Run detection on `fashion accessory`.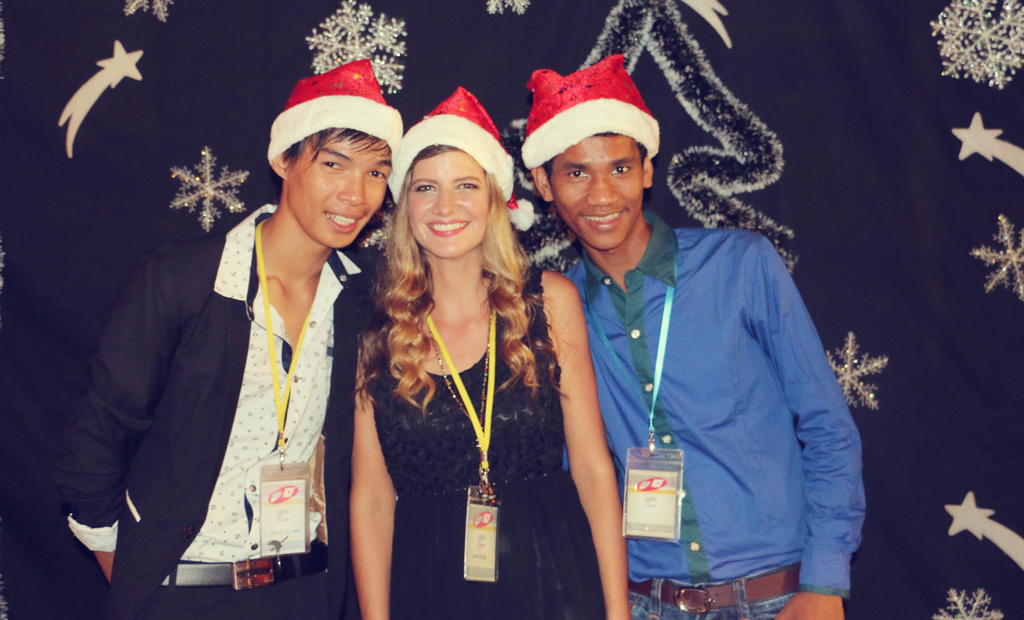
Result: BBox(629, 559, 804, 614).
